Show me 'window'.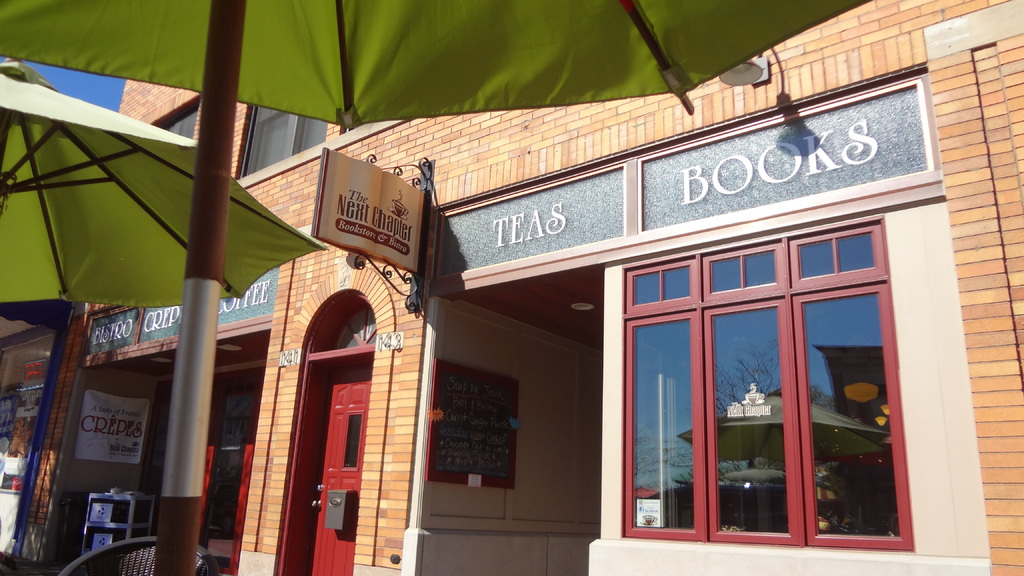
'window' is here: BBox(593, 180, 925, 550).
